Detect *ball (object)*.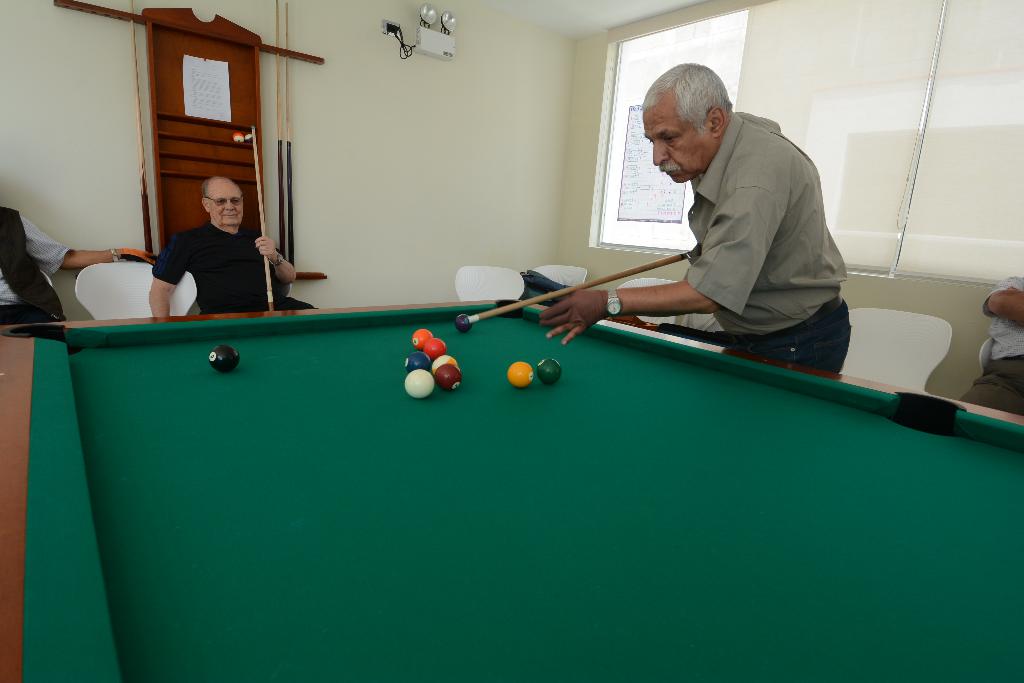
Detected at [440, 362, 461, 390].
